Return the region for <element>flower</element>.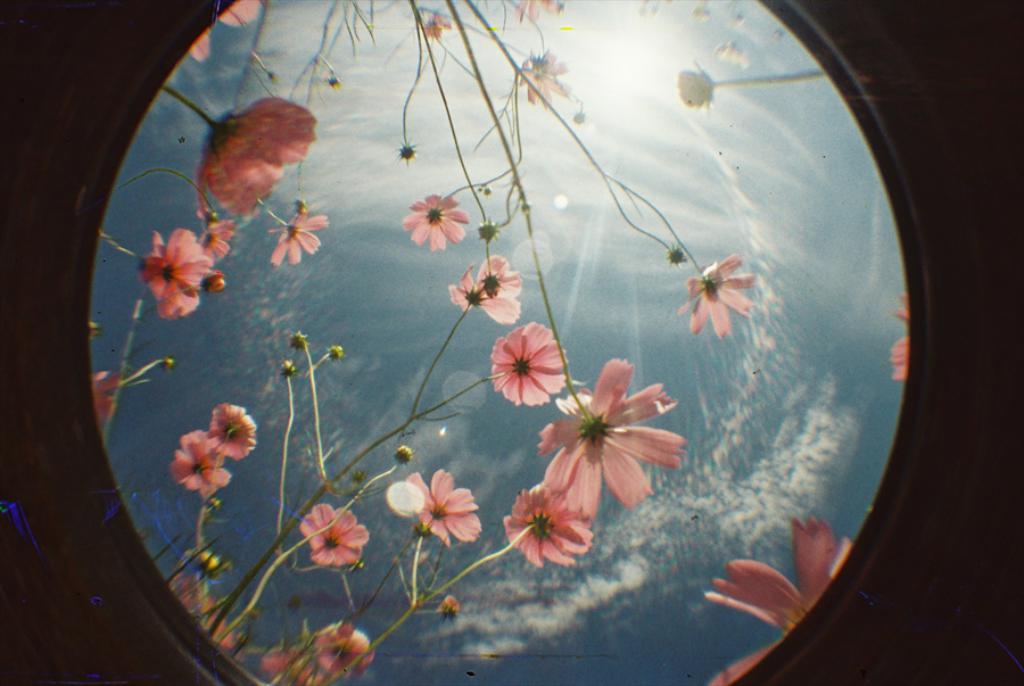
[432, 593, 462, 618].
